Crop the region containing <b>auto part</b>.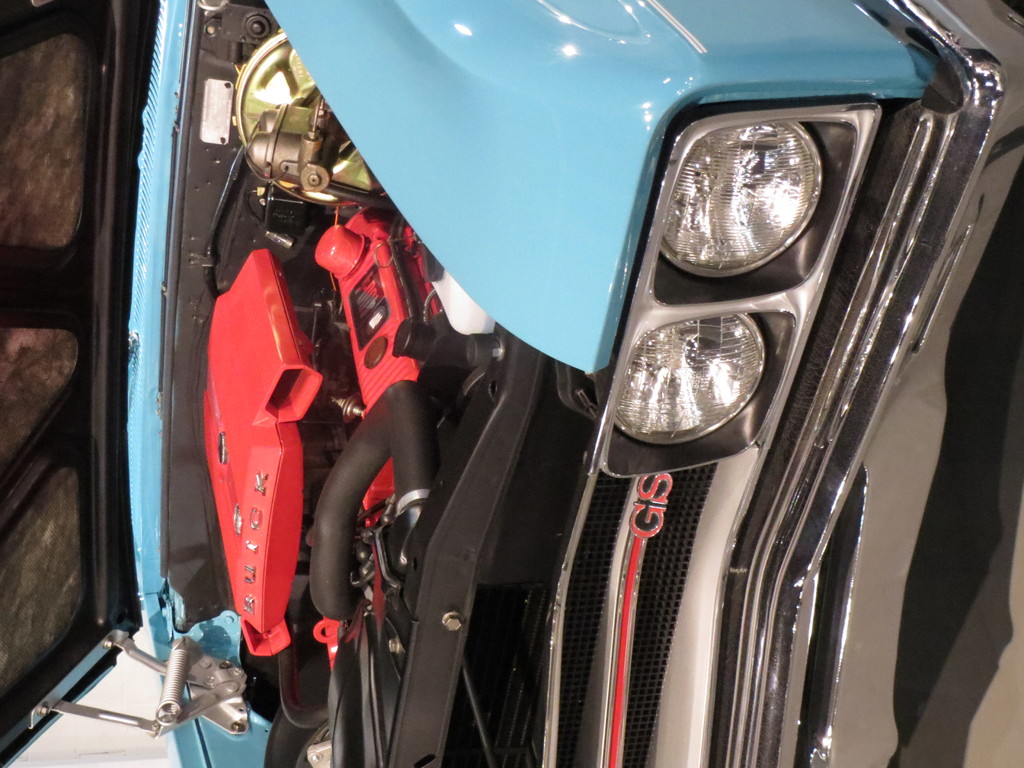
Crop region: [594, 113, 885, 482].
